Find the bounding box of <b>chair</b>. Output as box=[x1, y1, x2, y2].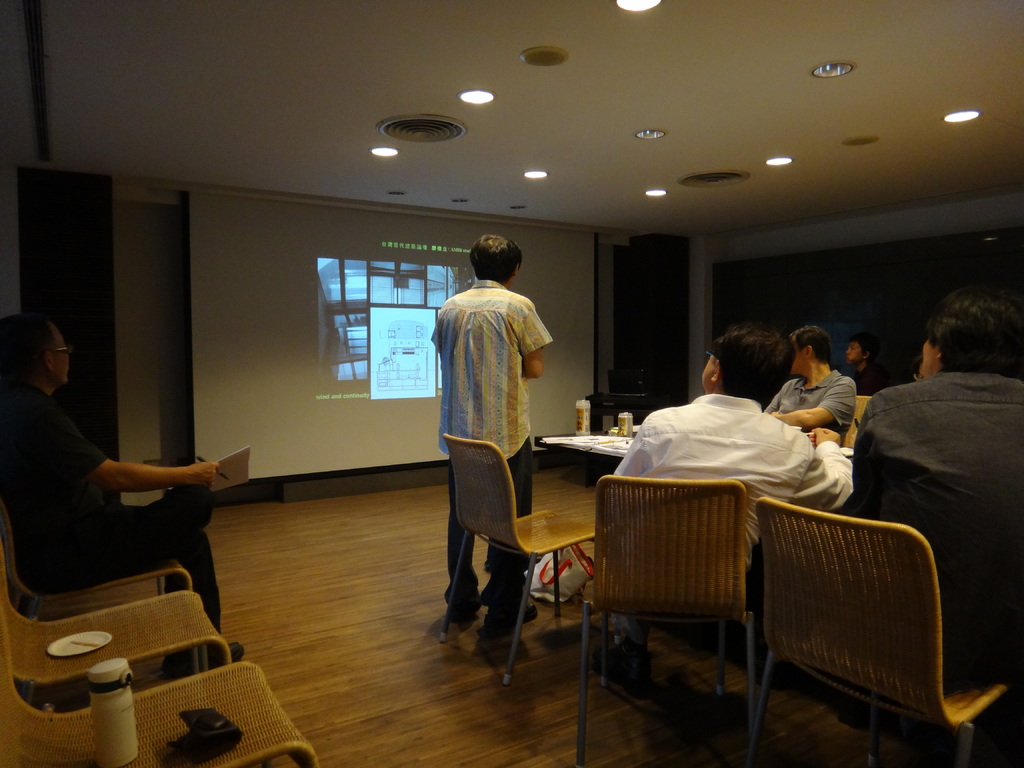
box=[760, 495, 1010, 764].
